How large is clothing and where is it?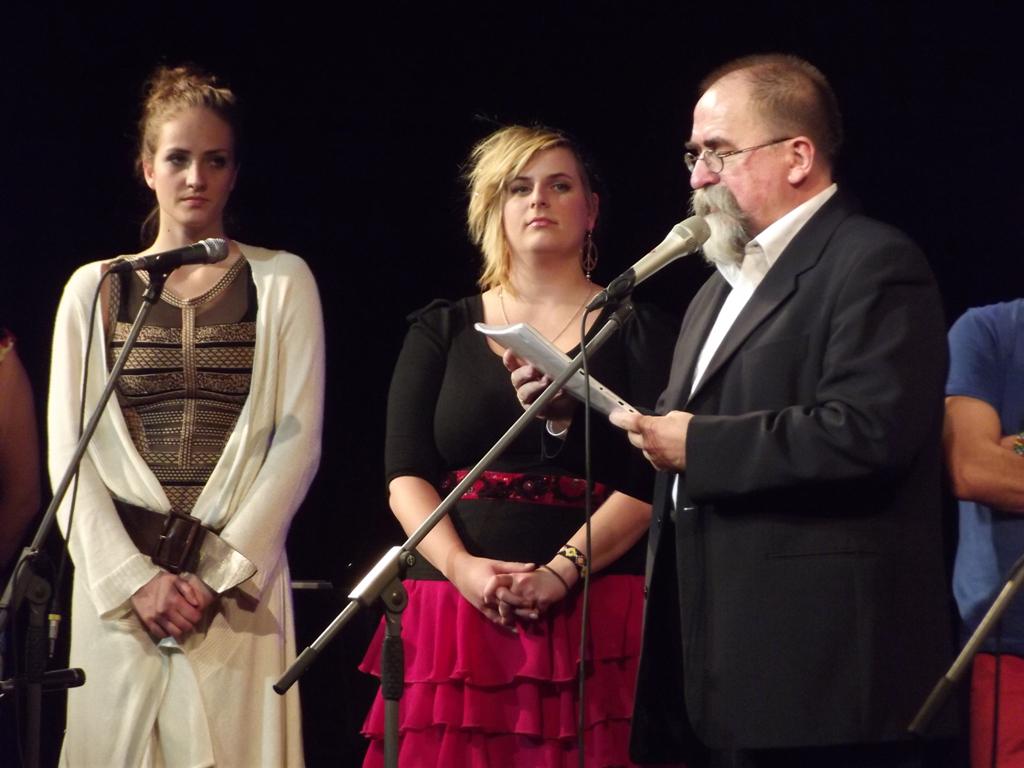
Bounding box: 546 184 940 767.
